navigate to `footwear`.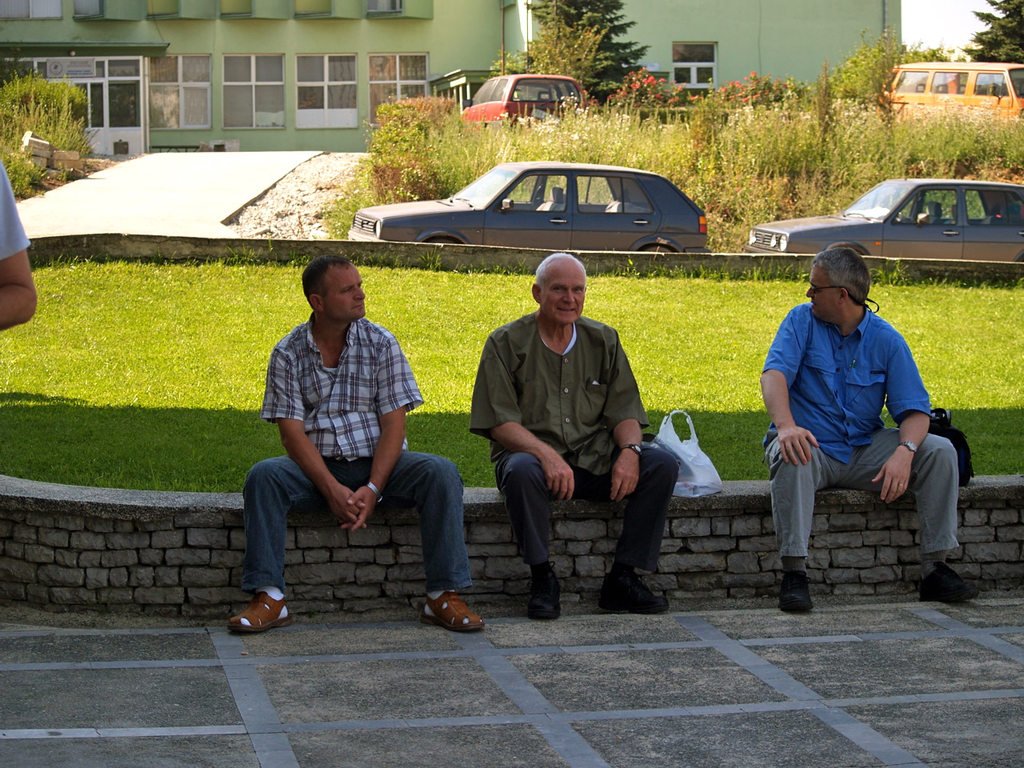
Navigation target: detection(522, 558, 561, 626).
